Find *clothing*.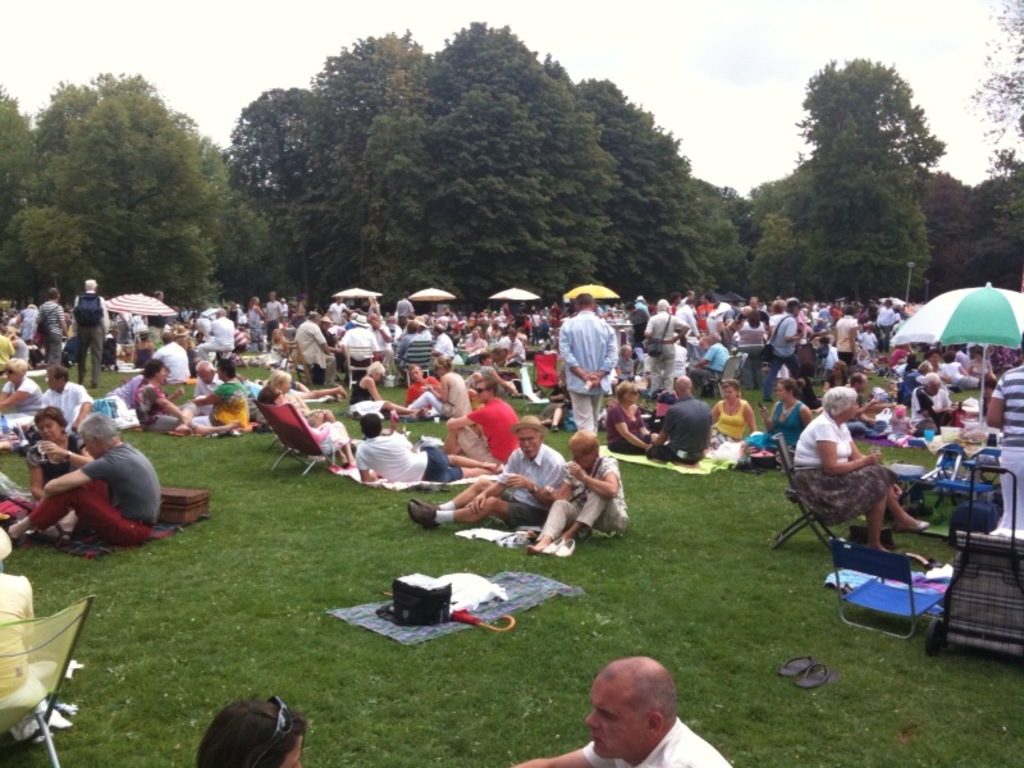
540, 449, 627, 545.
